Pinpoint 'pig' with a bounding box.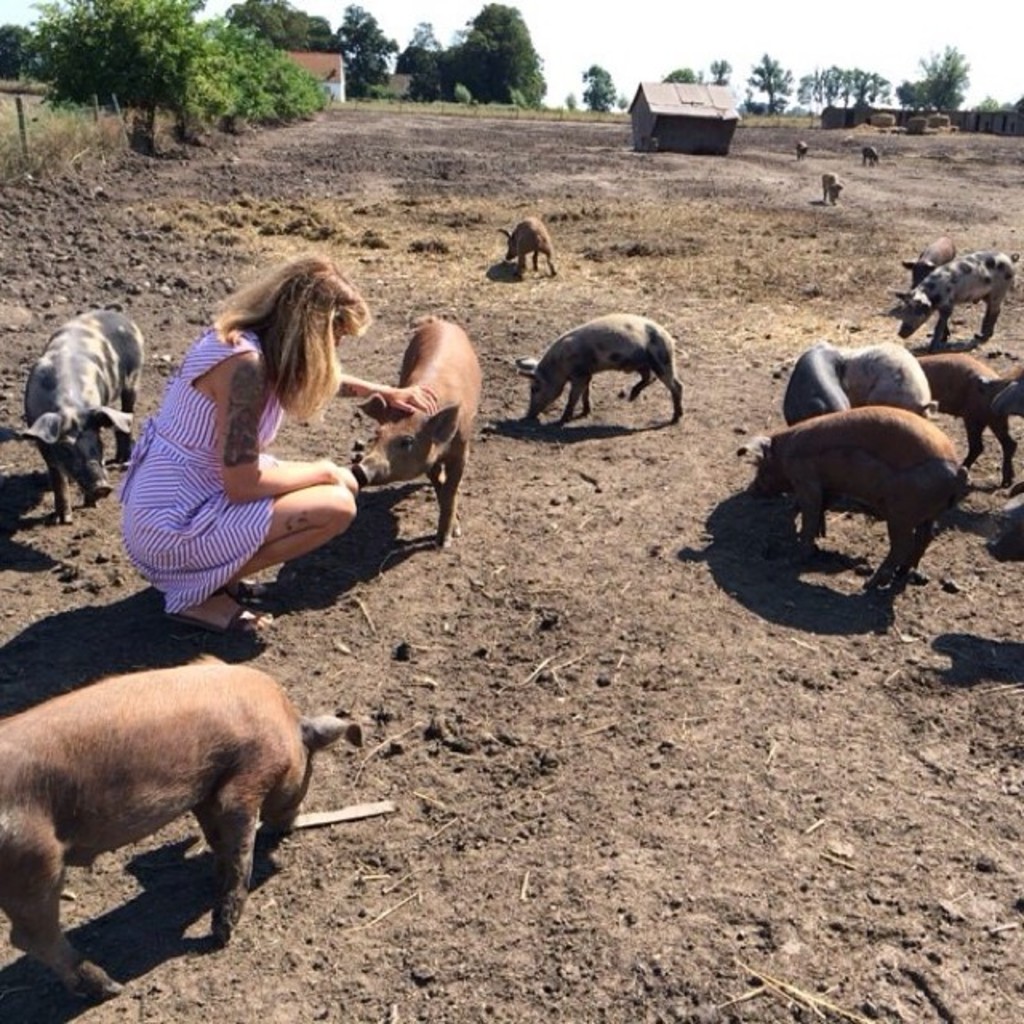
bbox(792, 139, 811, 155).
